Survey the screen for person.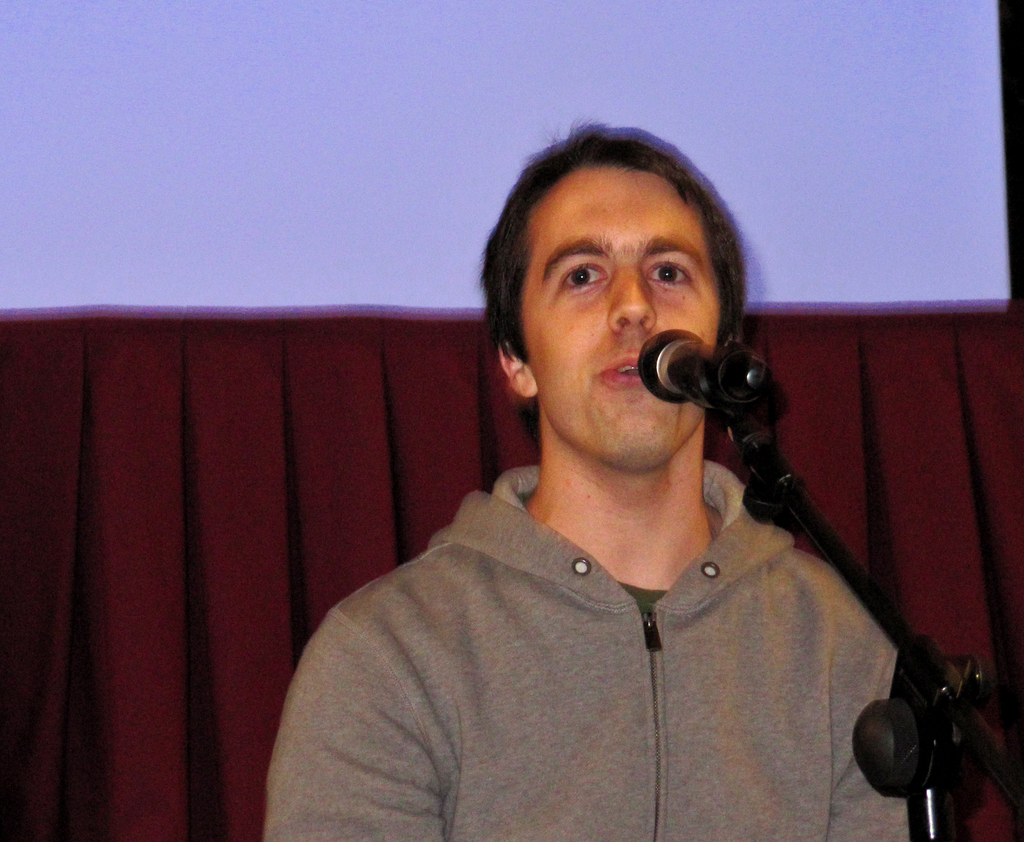
Survey found: [x1=259, y1=118, x2=916, y2=841].
